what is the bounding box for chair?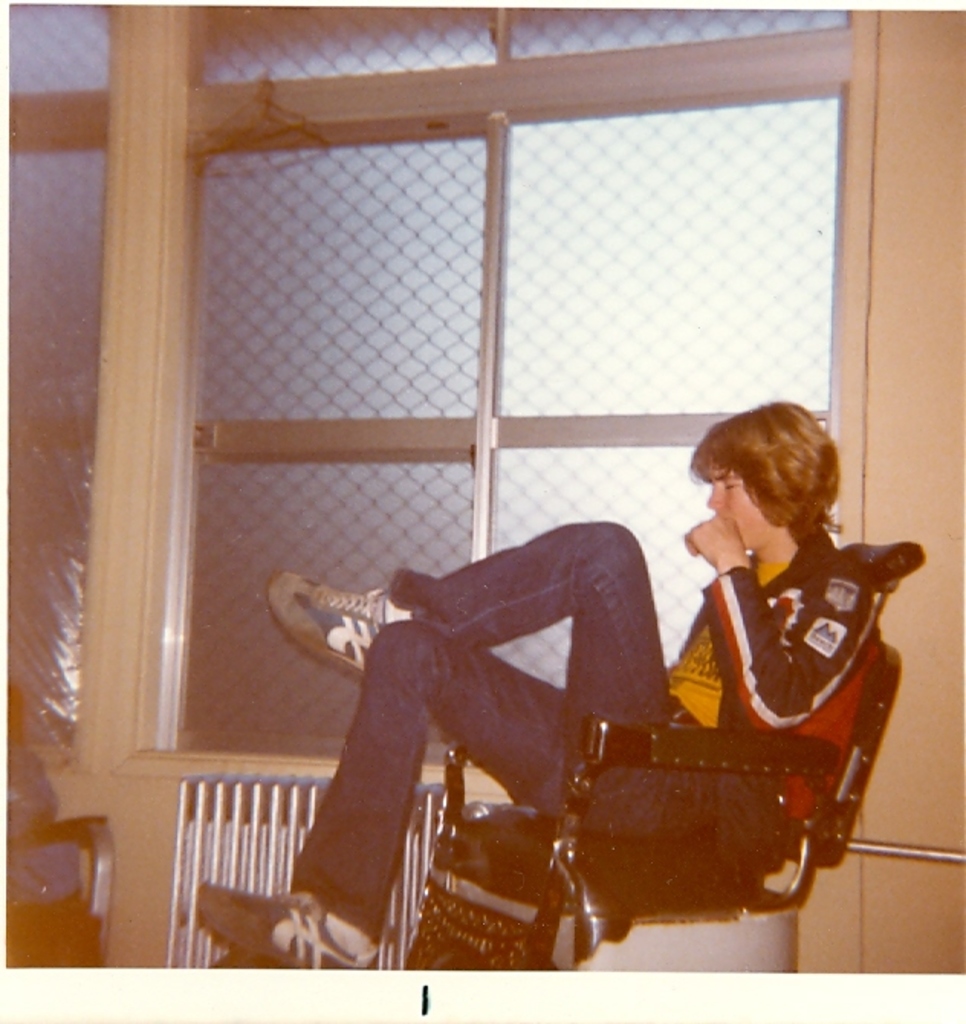
2/683/112/971.
